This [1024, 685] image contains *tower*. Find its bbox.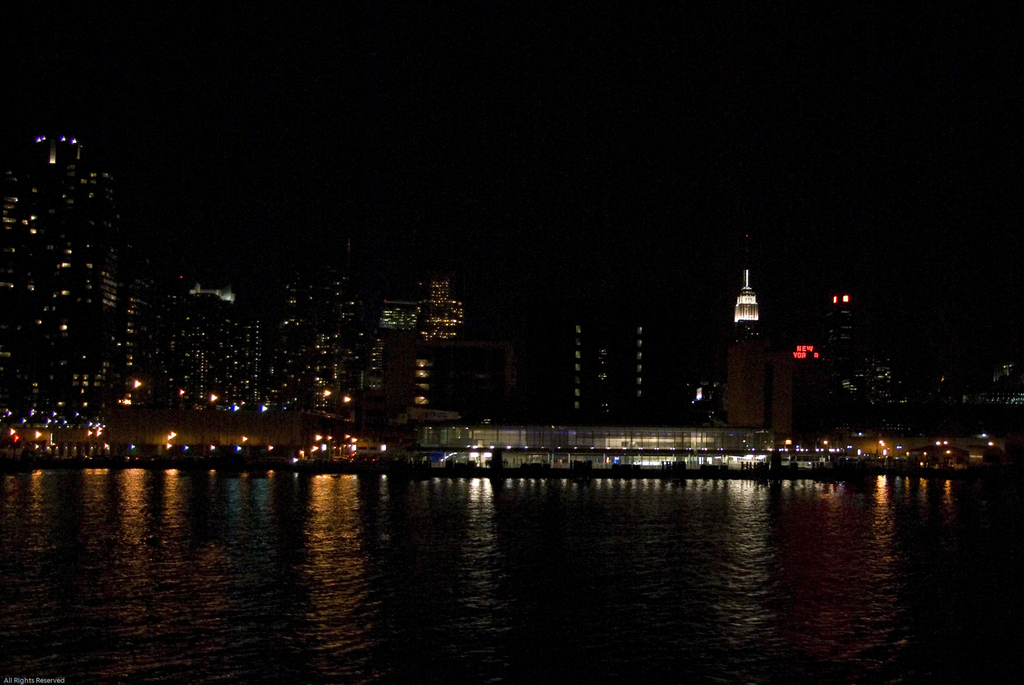
box=[8, 122, 461, 423].
